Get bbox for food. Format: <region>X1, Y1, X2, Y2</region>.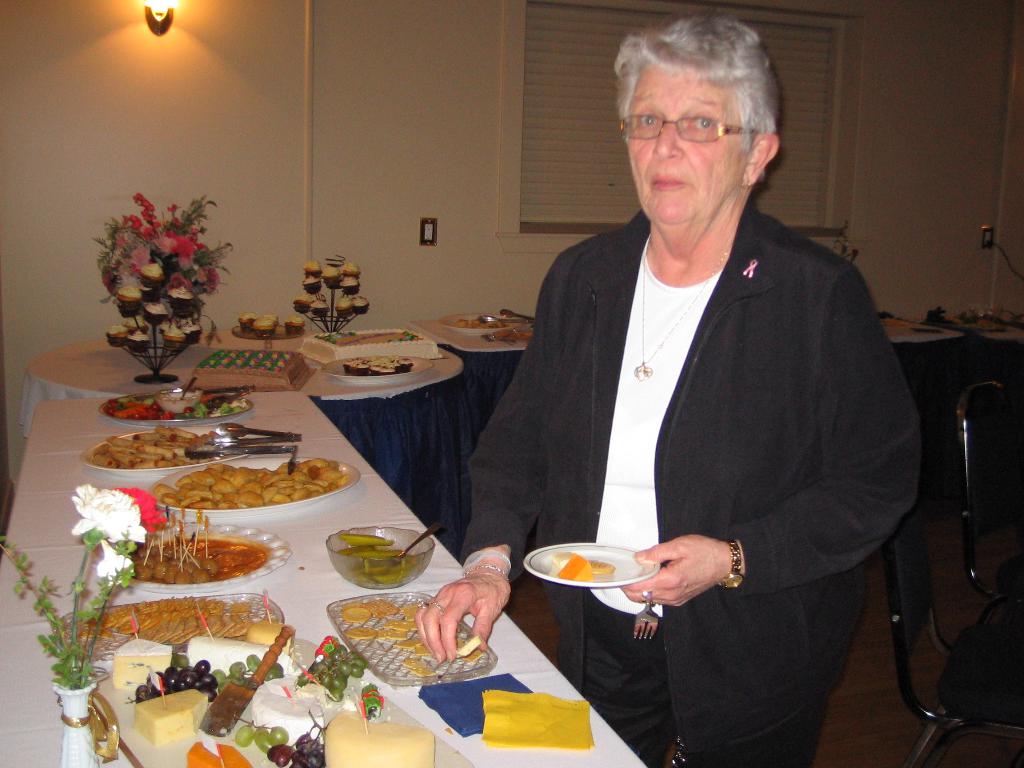
<region>143, 298, 170, 319</region>.
